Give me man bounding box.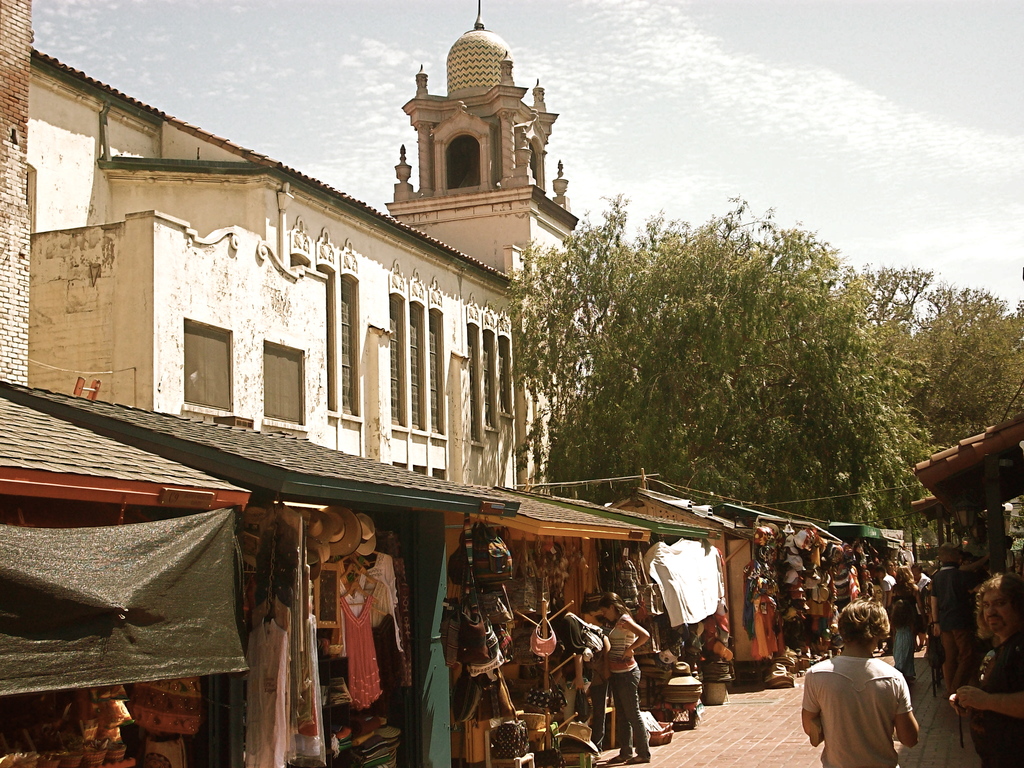
detection(929, 548, 968, 701).
